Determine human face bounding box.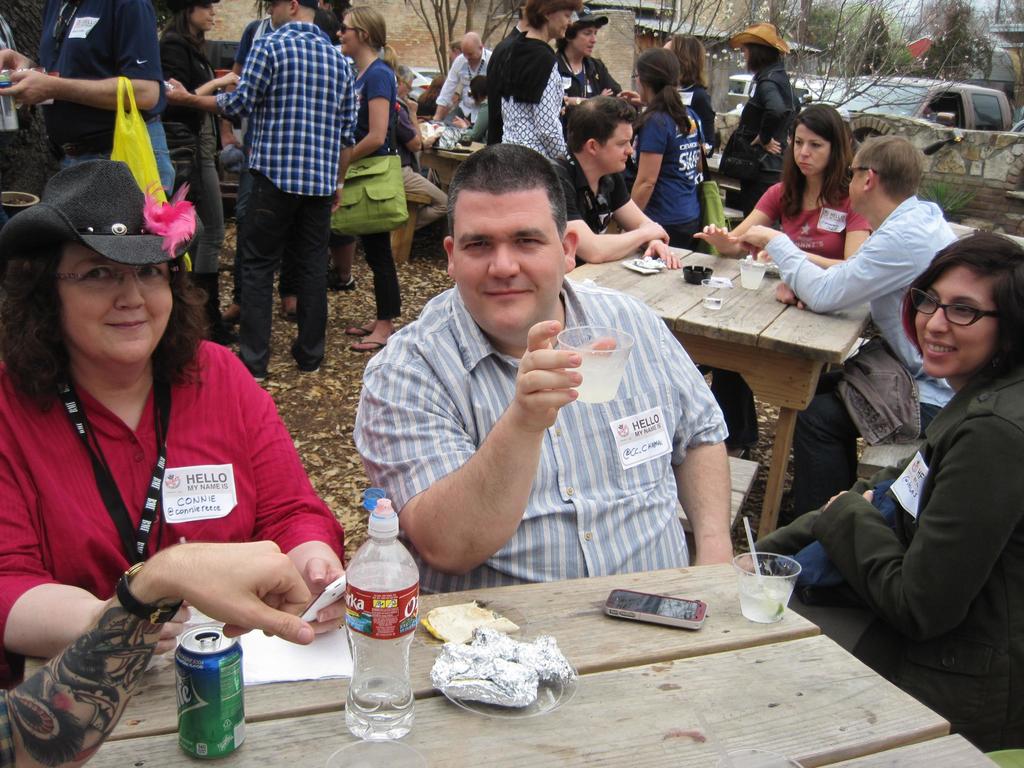
Determined: <bbox>397, 79, 412, 99</bbox>.
